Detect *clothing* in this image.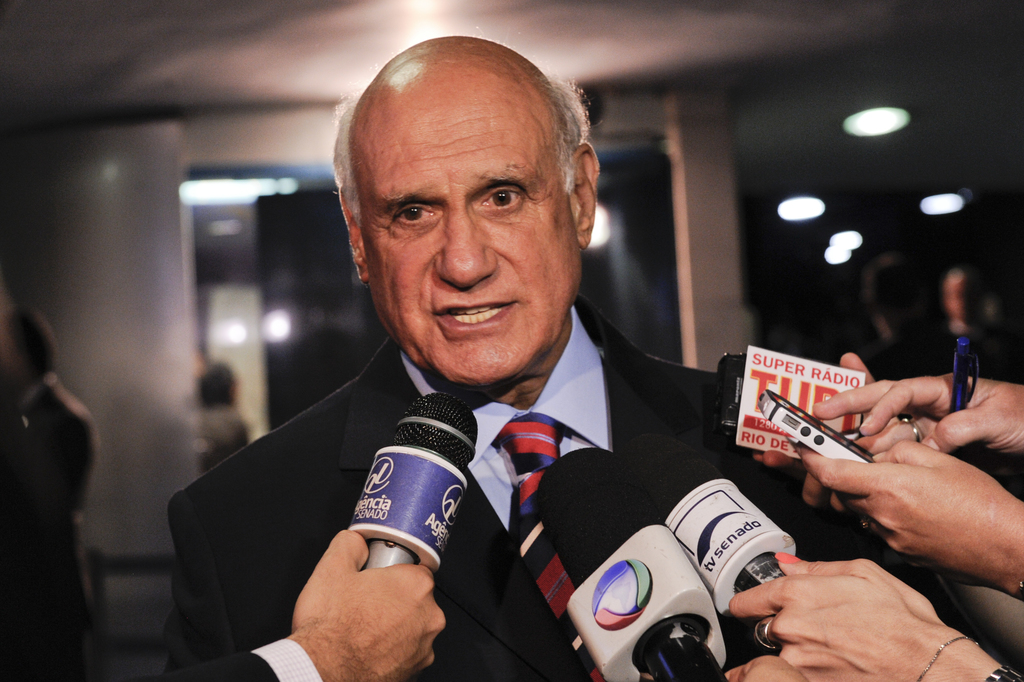
Detection: 165,293,884,681.
